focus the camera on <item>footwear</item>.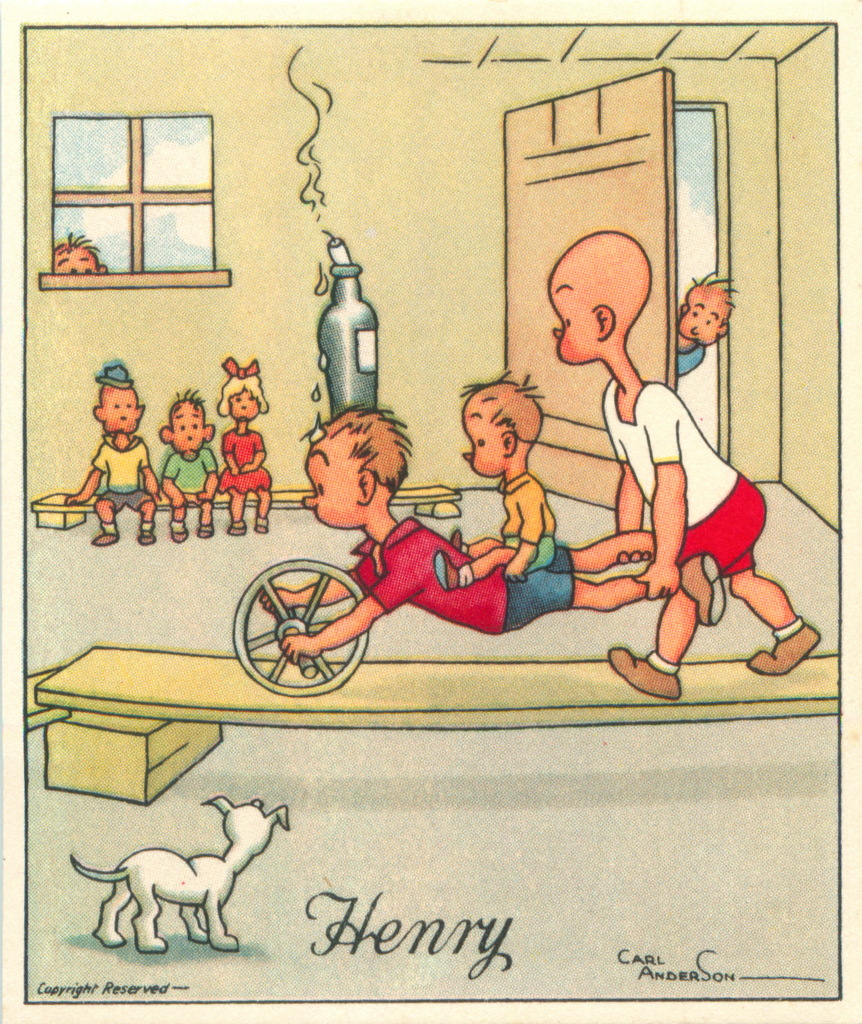
Focus region: l=252, t=516, r=269, b=532.
